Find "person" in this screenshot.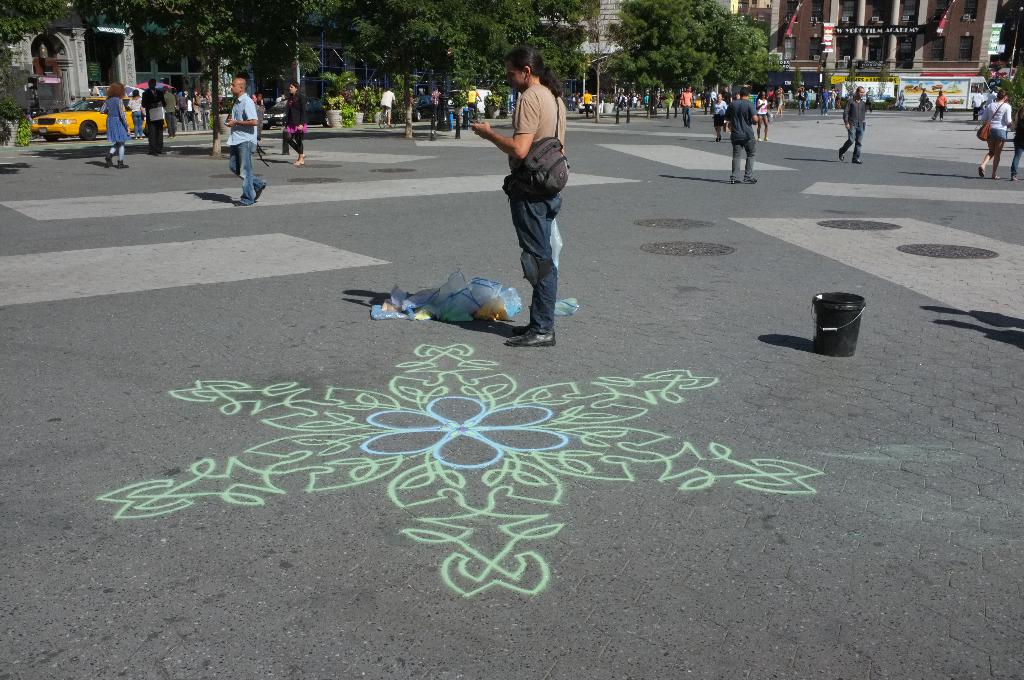
The bounding box for "person" is {"left": 102, "top": 84, "right": 133, "bottom": 169}.
